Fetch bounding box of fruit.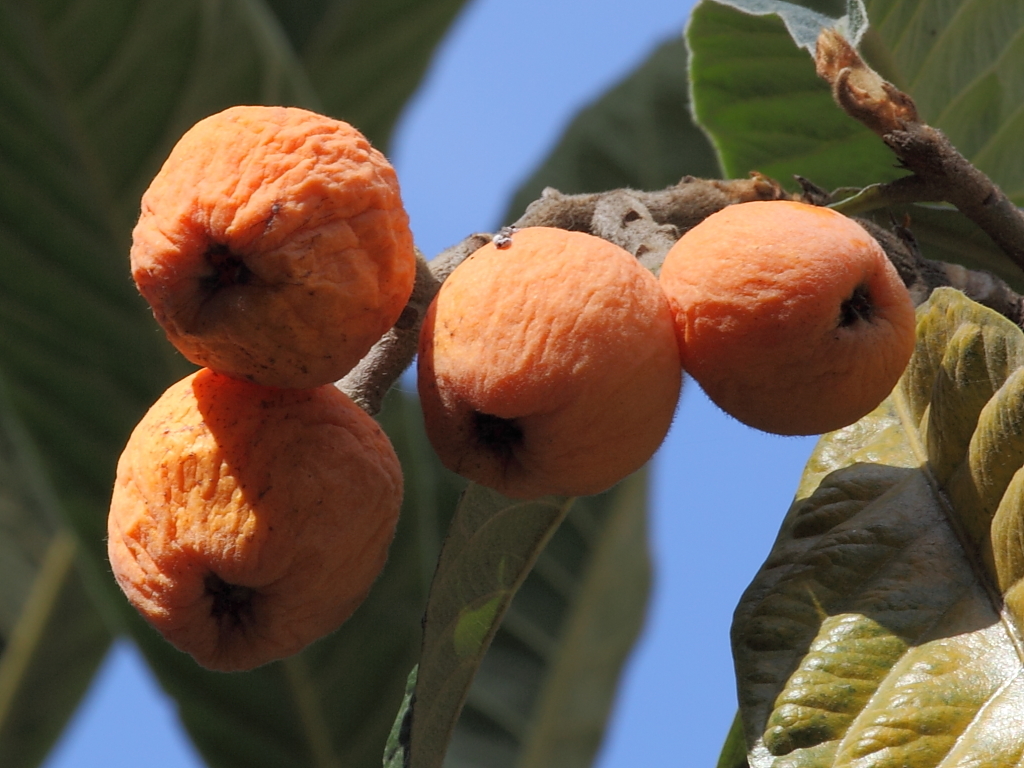
Bbox: select_region(416, 226, 680, 497).
